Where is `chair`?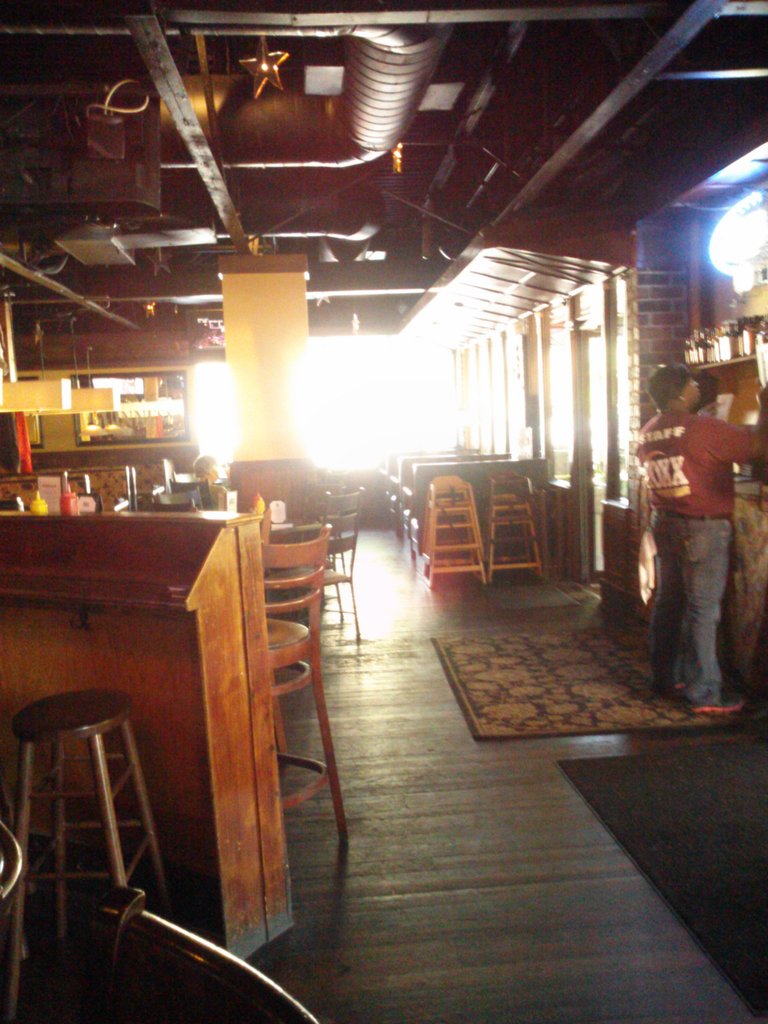
bbox=[317, 485, 369, 641].
